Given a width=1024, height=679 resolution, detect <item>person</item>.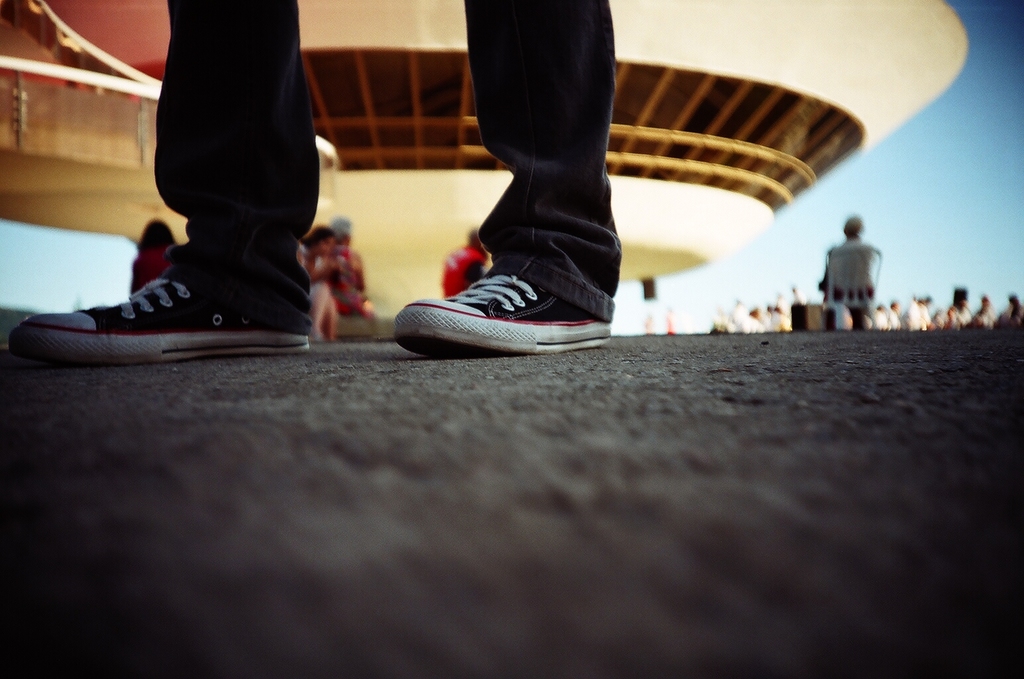
select_region(296, 229, 343, 345).
